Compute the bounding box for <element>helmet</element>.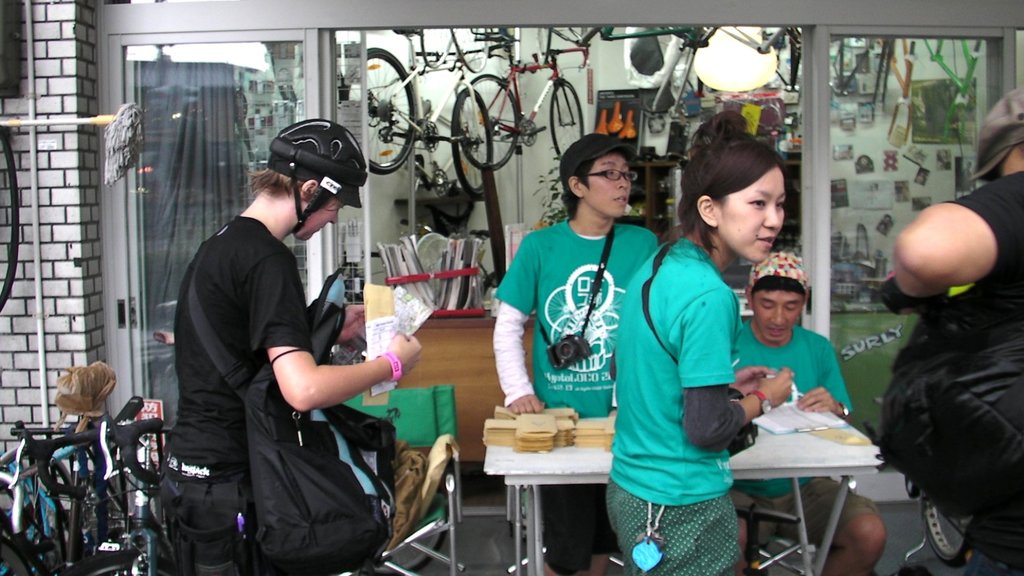
rect(247, 115, 366, 224).
